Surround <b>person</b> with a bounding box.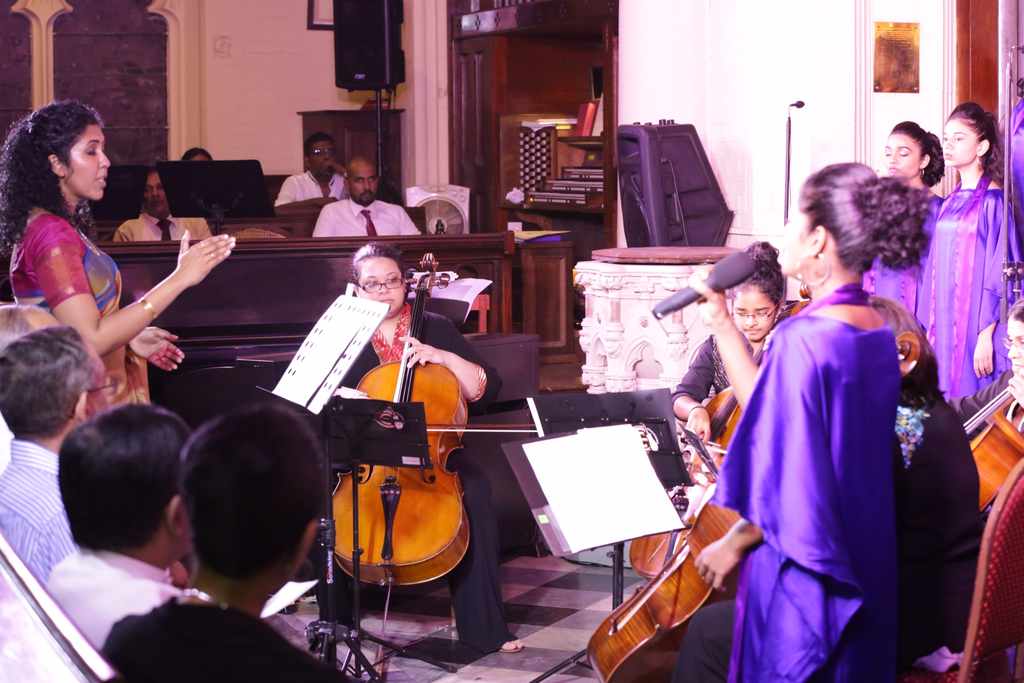
<region>317, 242, 526, 653</region>.
